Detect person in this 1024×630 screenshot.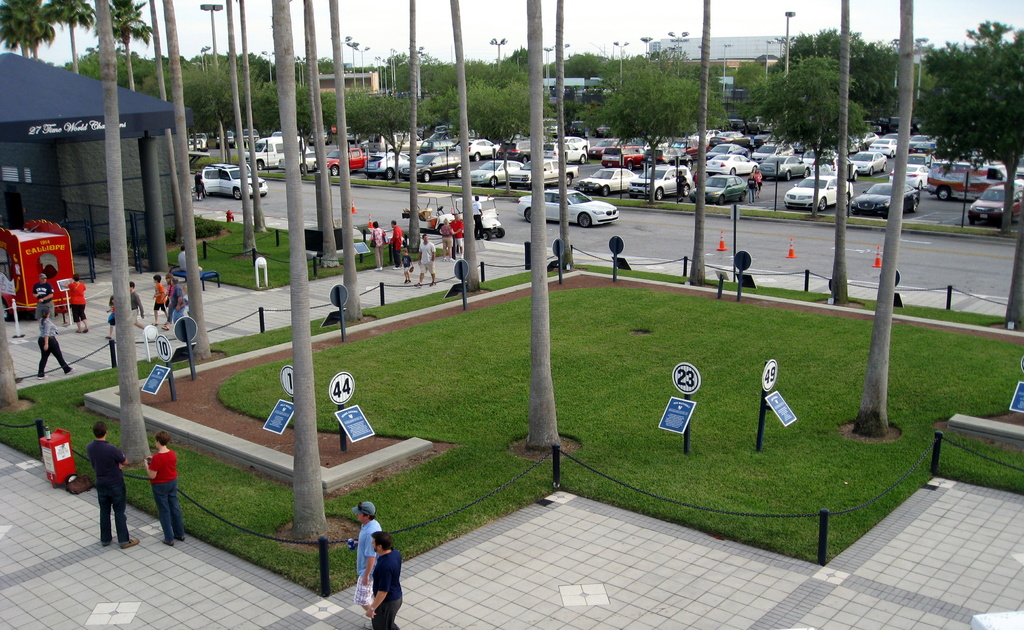
Detection: BBox(357, 497, 371, 622).
